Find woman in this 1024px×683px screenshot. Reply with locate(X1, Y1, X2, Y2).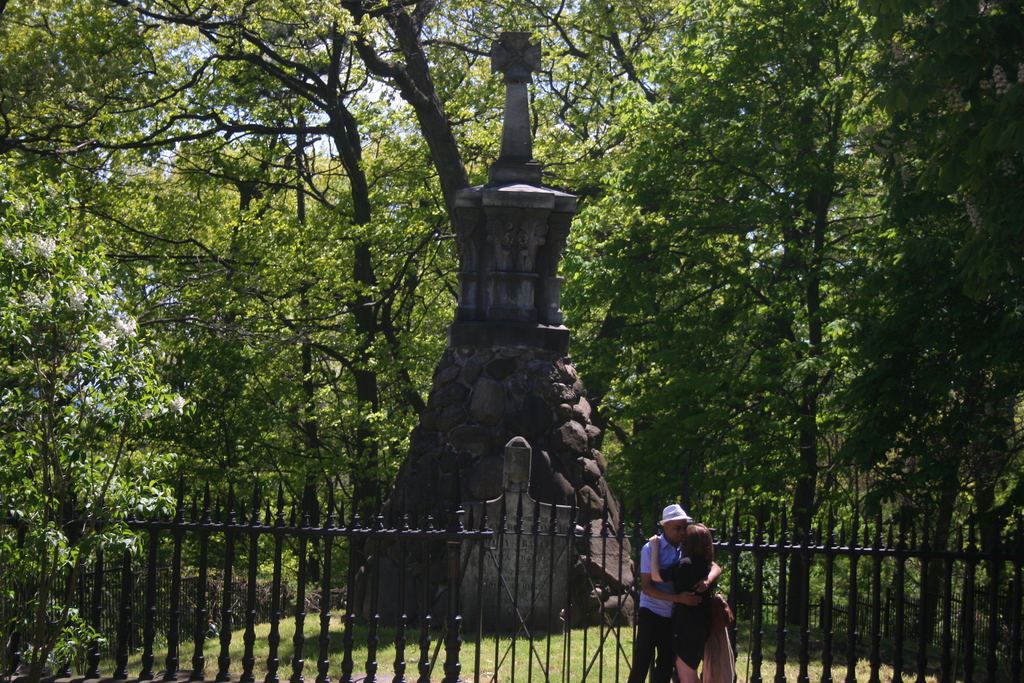
locate(649, 522, 719, 677).
